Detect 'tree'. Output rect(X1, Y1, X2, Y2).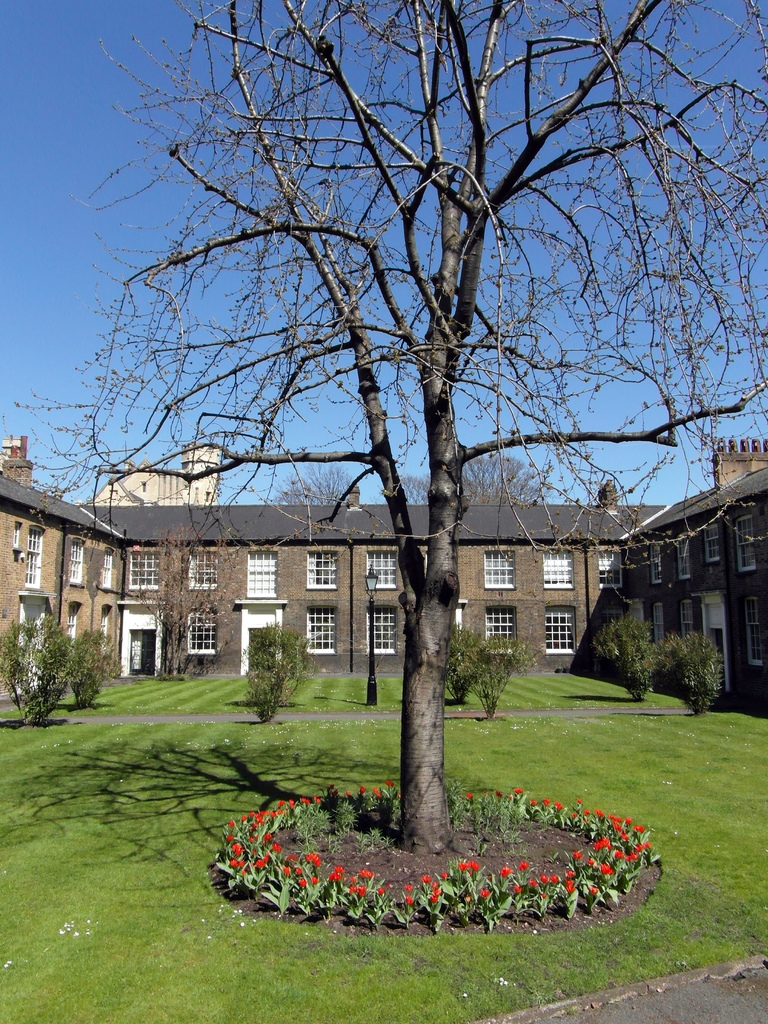
rect(269, 452, 355, 502).
